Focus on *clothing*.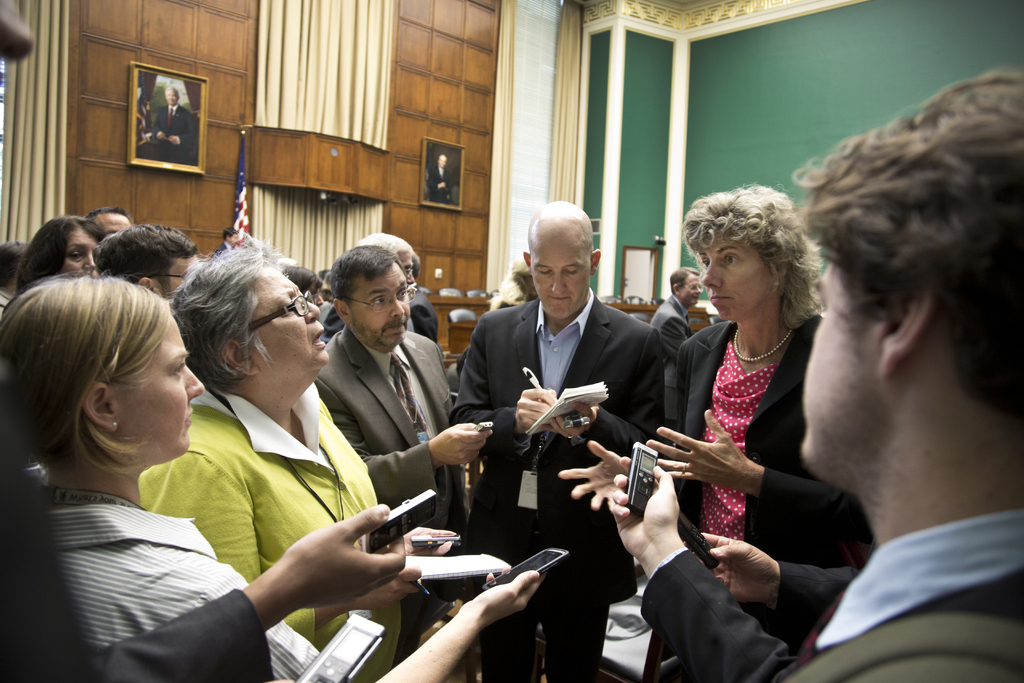
Focused at <box>666,316,874,563</box>.
